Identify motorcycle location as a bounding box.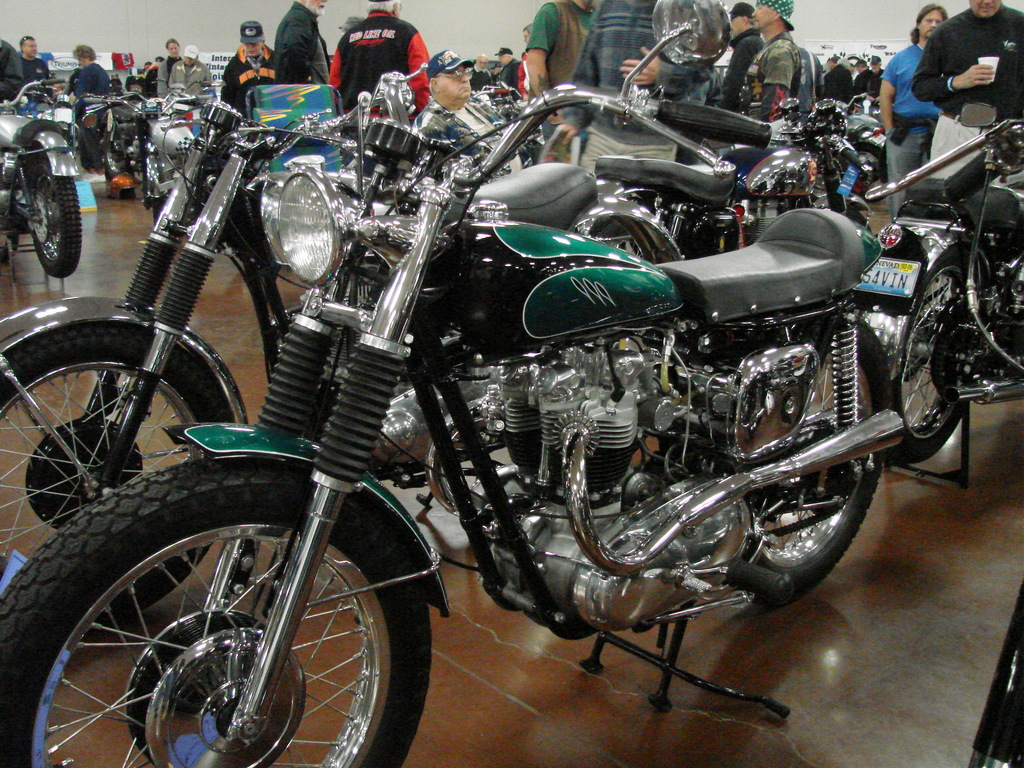
l=1, t=88, r=752, b=646.
